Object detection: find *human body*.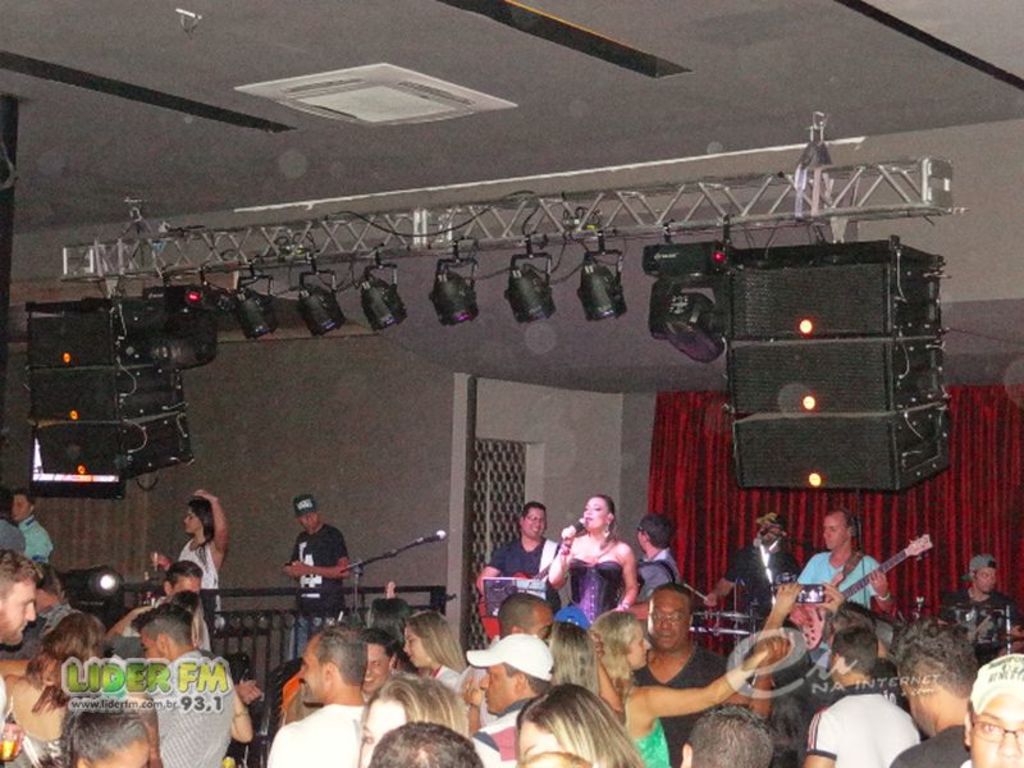
{"x1": 957, "y1": 644, "x2": 1023, "y2": 767}.
